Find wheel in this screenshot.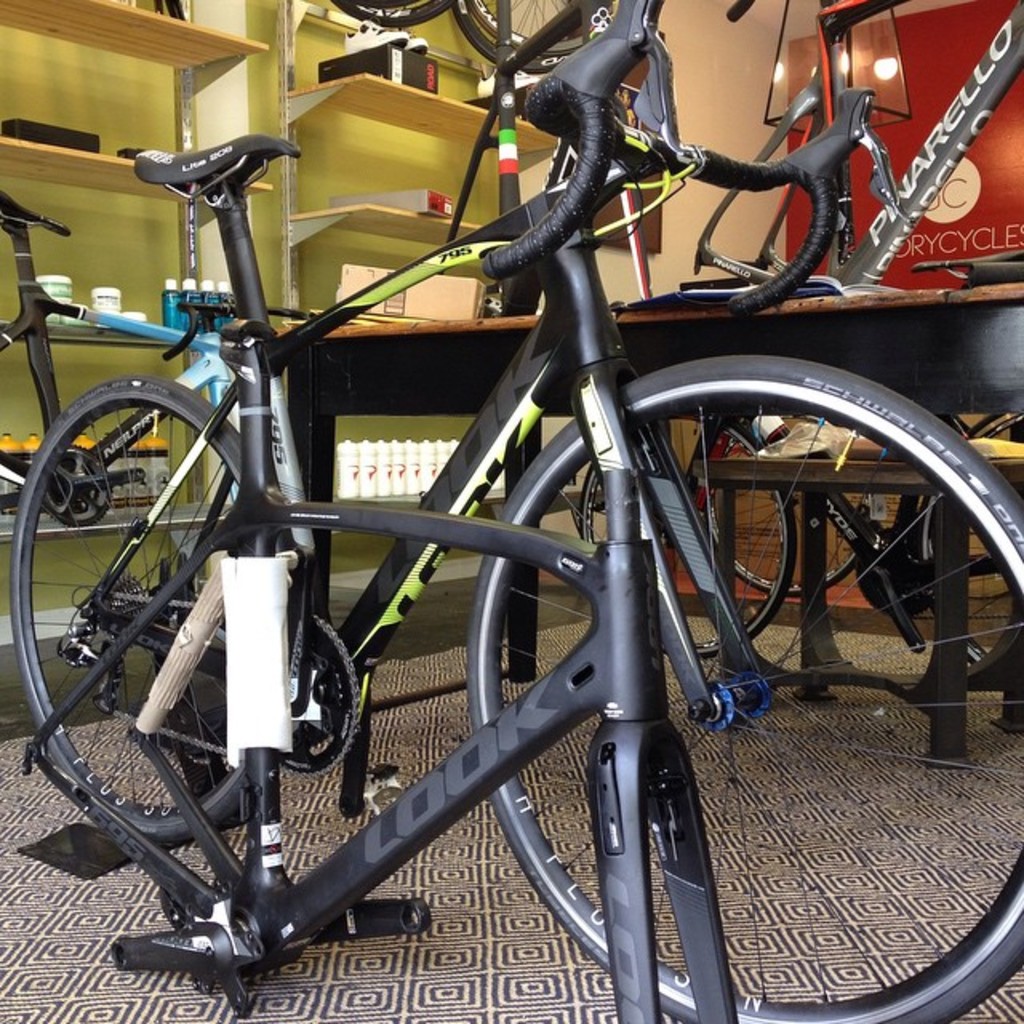
The bounding box for wheel is <box>40,446,115,530</box>.
